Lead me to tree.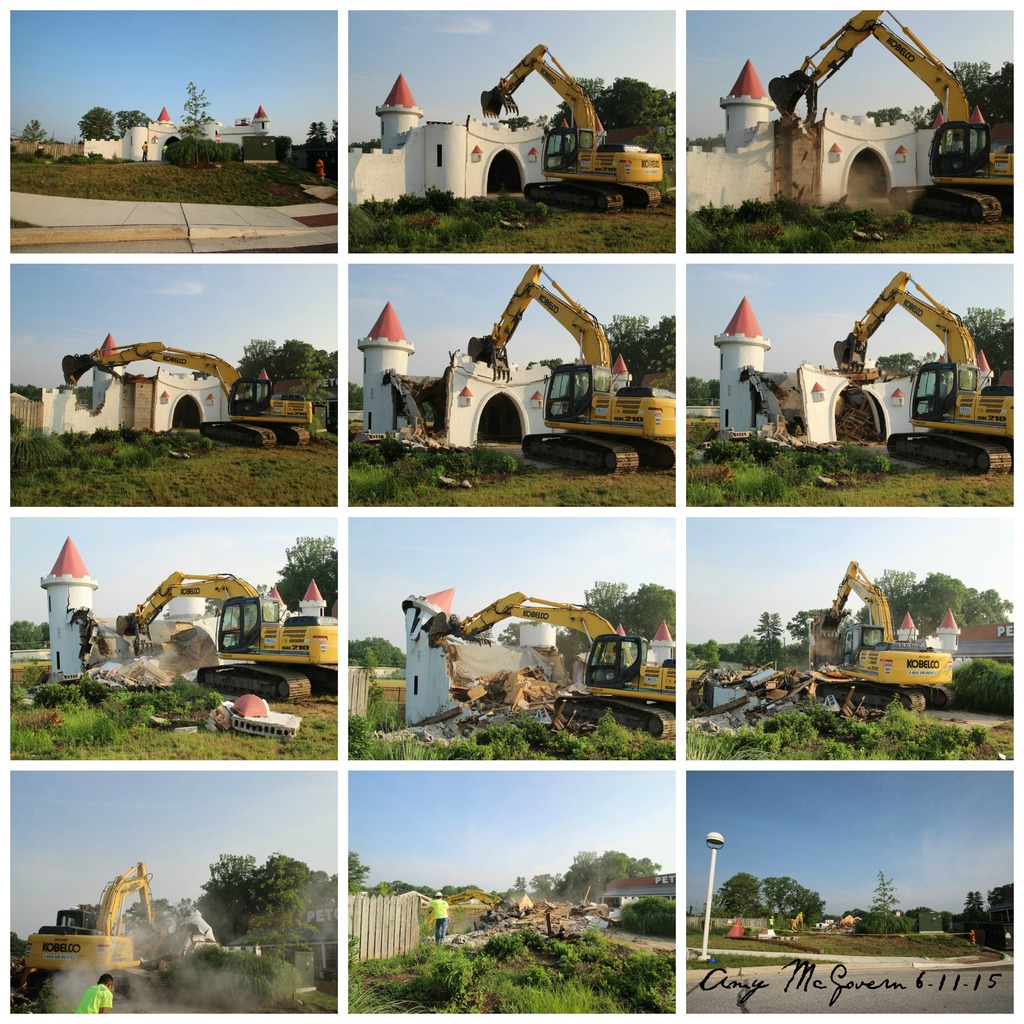
Lead to (590,68,667,140).
